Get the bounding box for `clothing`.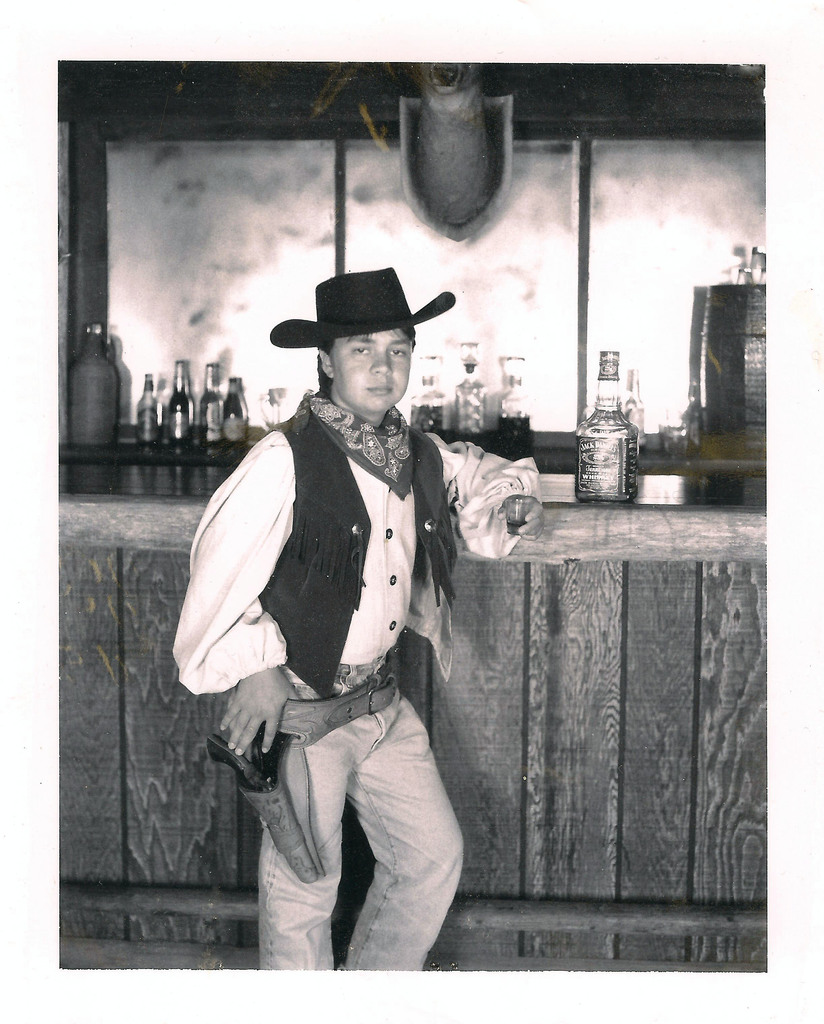
179:232:502:974.
